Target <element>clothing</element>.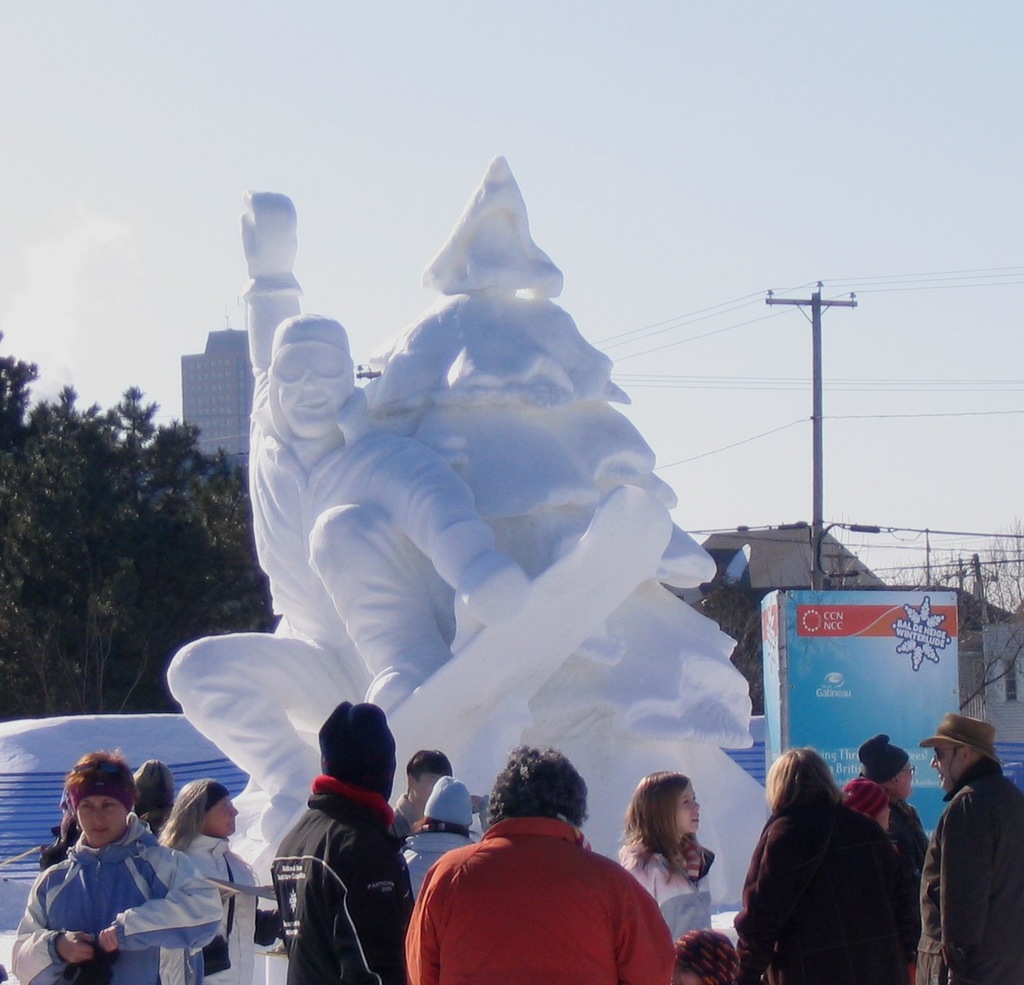
Target region: bbox=[173, 829, 263, 984].
